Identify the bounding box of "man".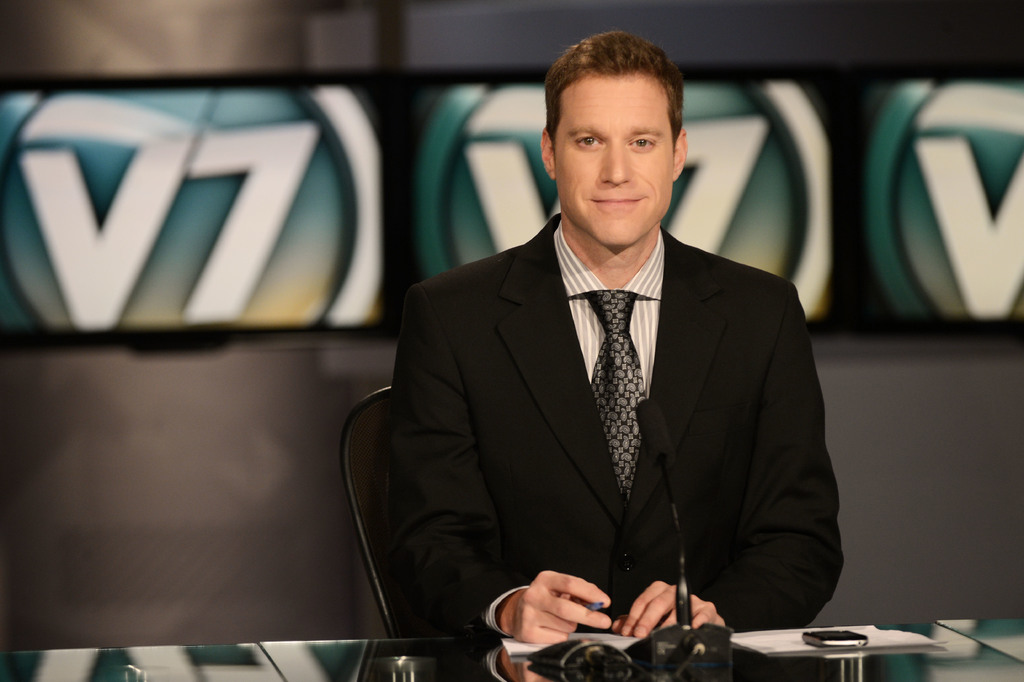
392:94:859:638.
